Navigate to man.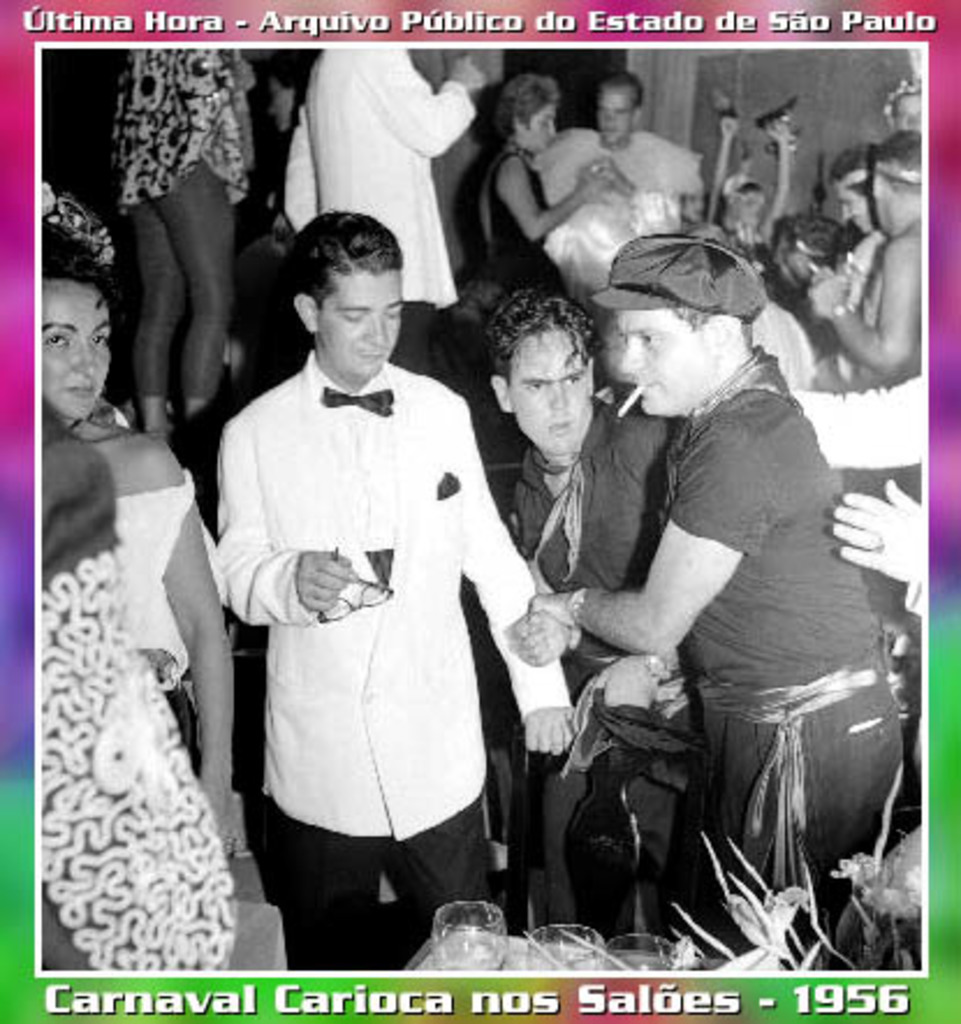
Navigation target: (x1=266, y1=39, x2=493, y2=385).
